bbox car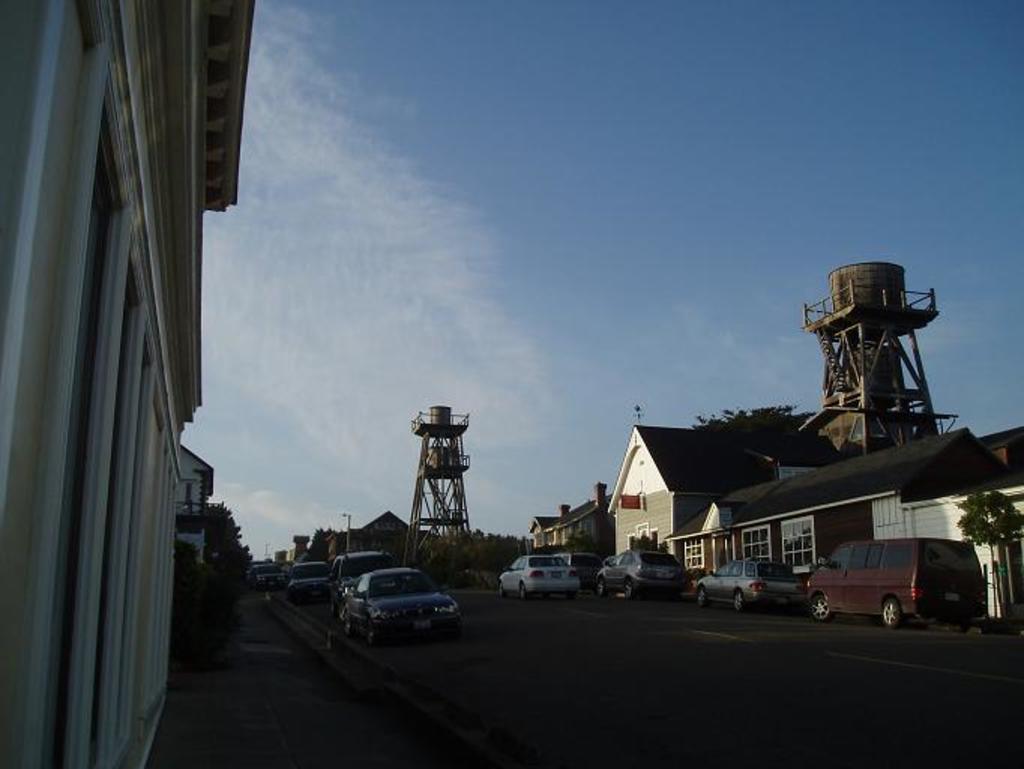
x1=688, y1=548, x2=806, y2=608
